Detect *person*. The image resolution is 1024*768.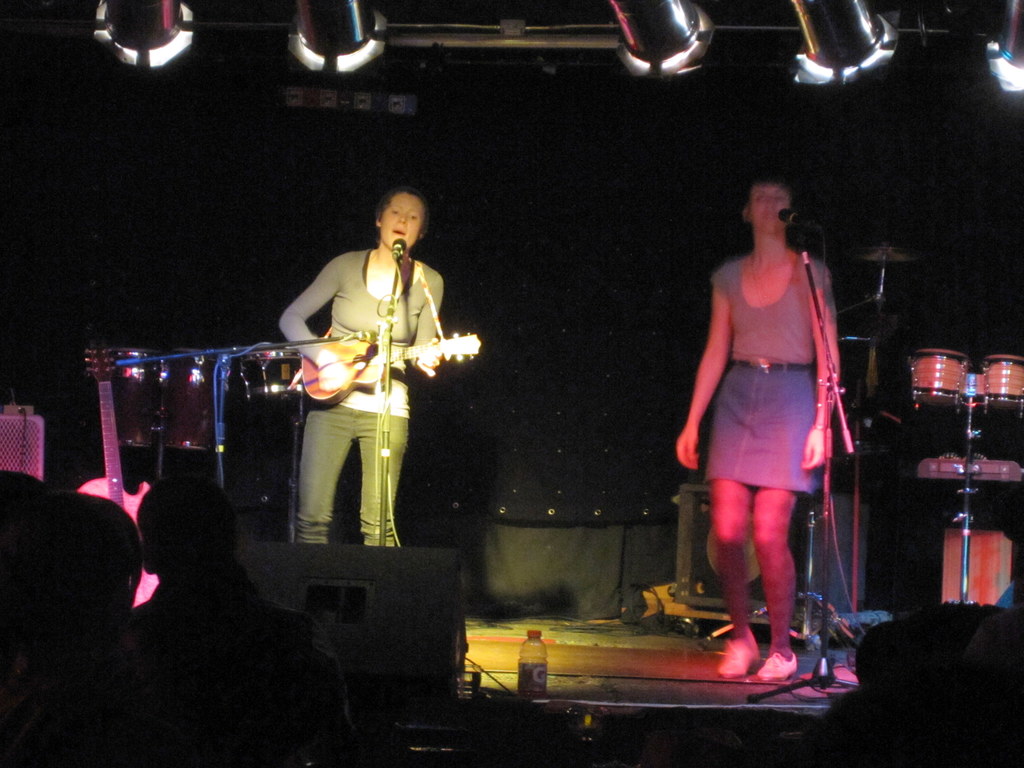
(282, 193, 444, 554).
